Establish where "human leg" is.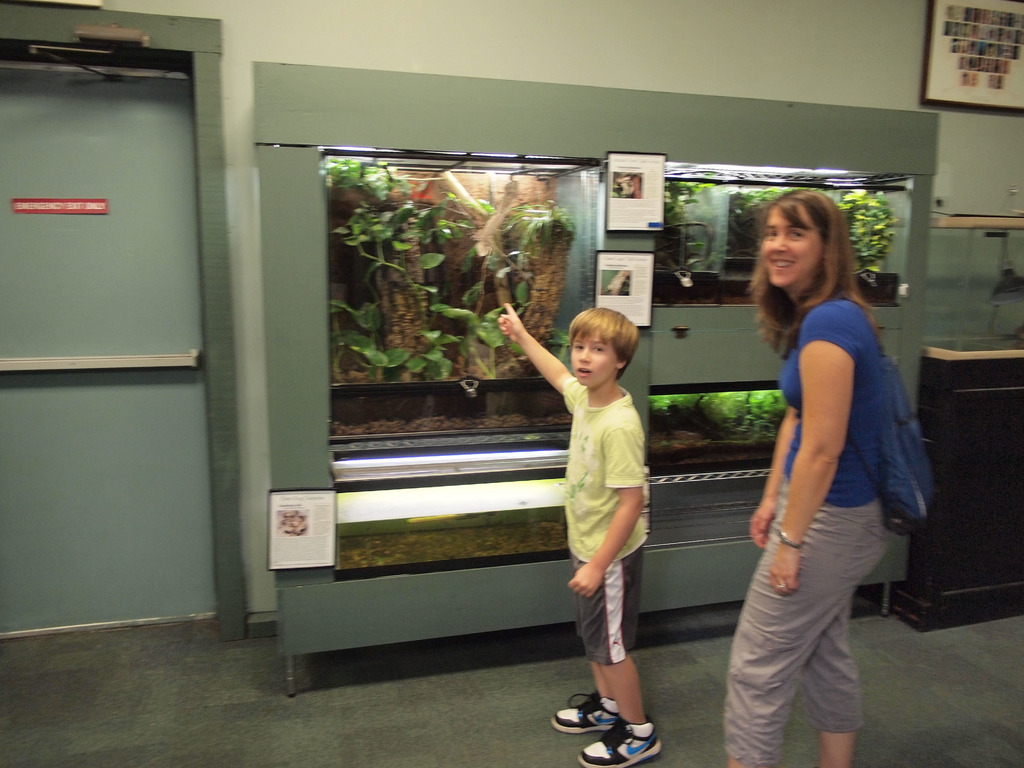
Established at rect(801, 593, 853, 767).
